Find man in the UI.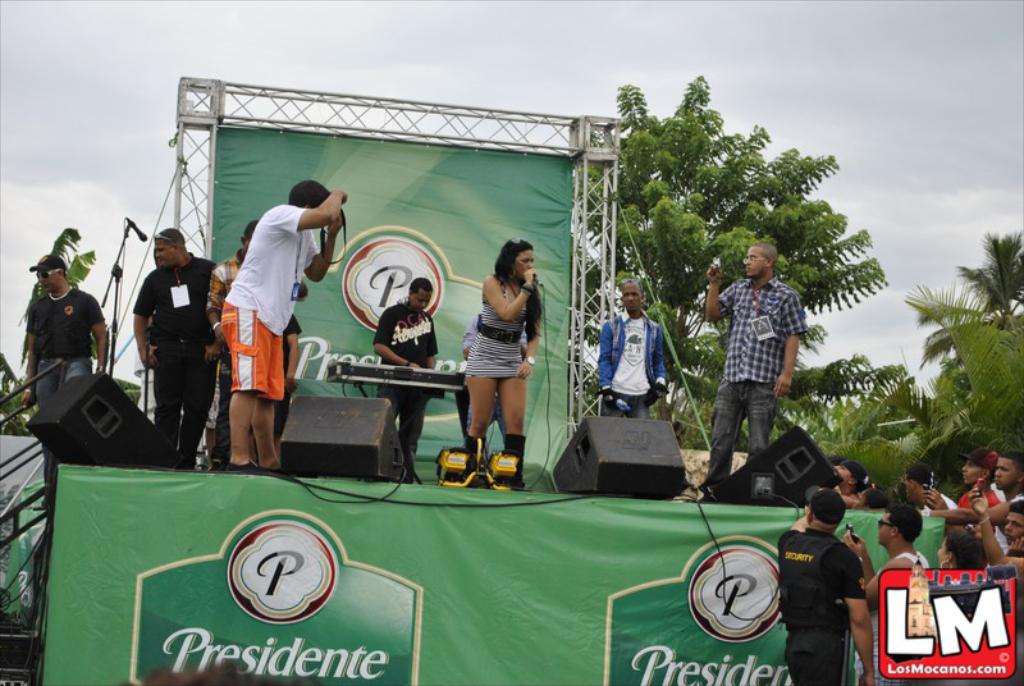
UI element at bbox=(1005, 494, 1023, 553).
